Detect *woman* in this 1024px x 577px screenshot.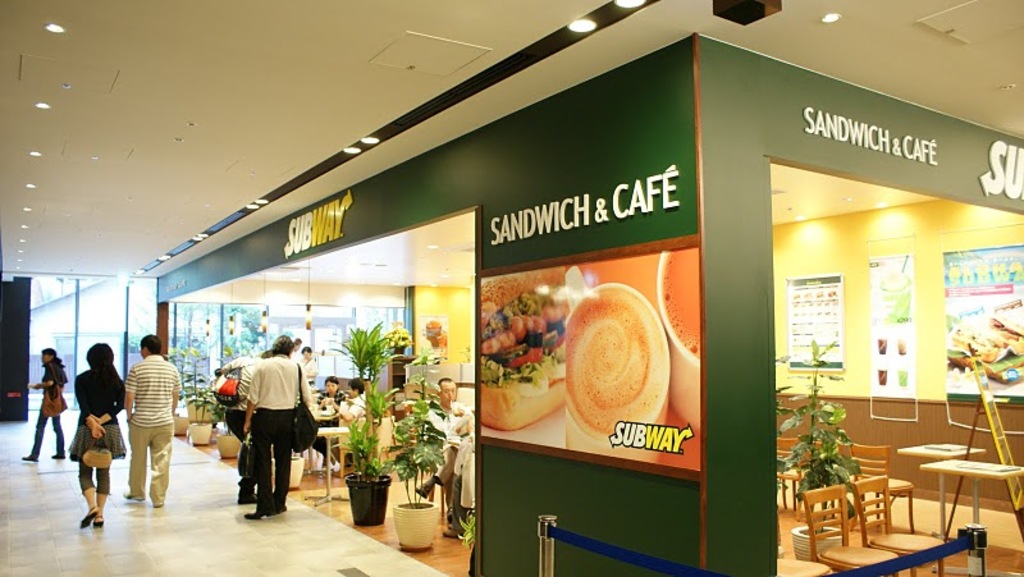
Detection: <box>61,336,148,544</box>.
